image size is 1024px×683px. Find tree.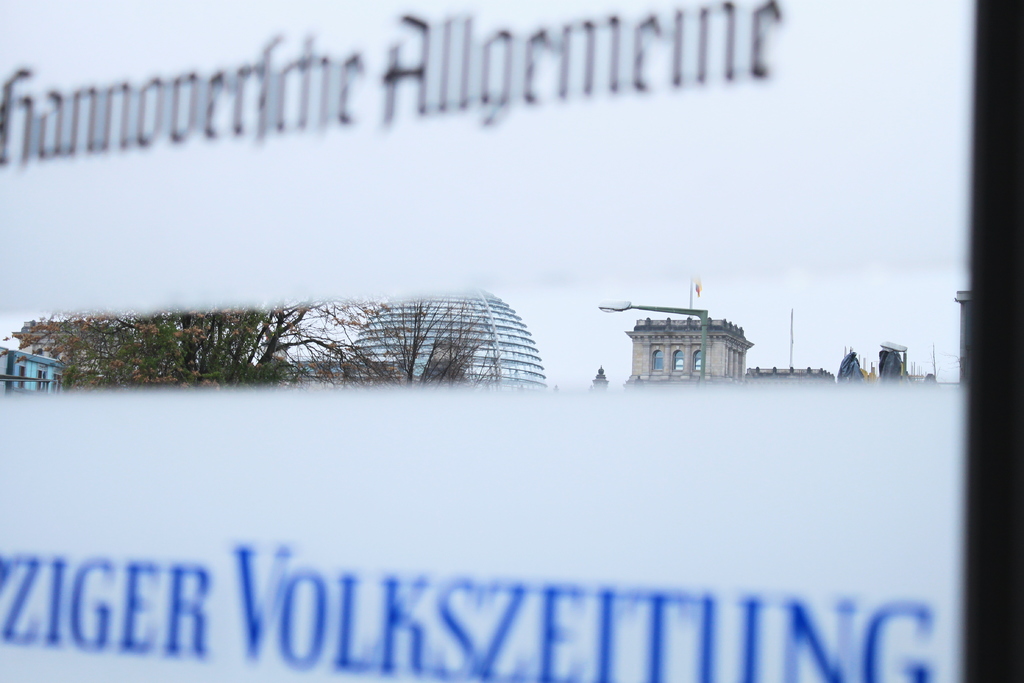
(x1=10, y1=308, x2=499, y2=386).
